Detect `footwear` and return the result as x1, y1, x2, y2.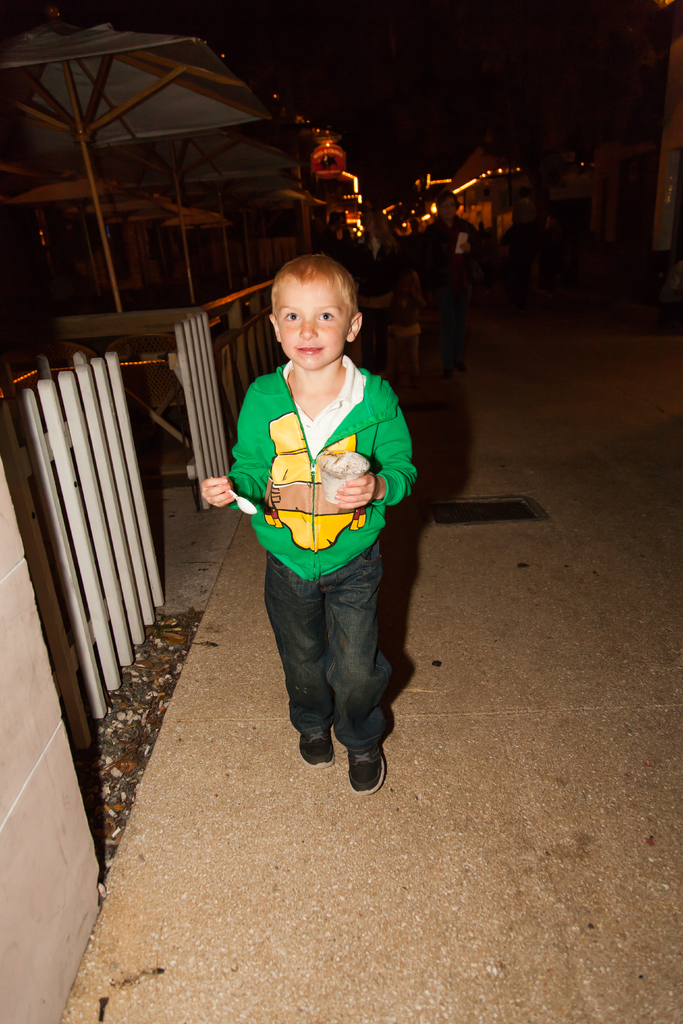
295, 728, 334, 765.
